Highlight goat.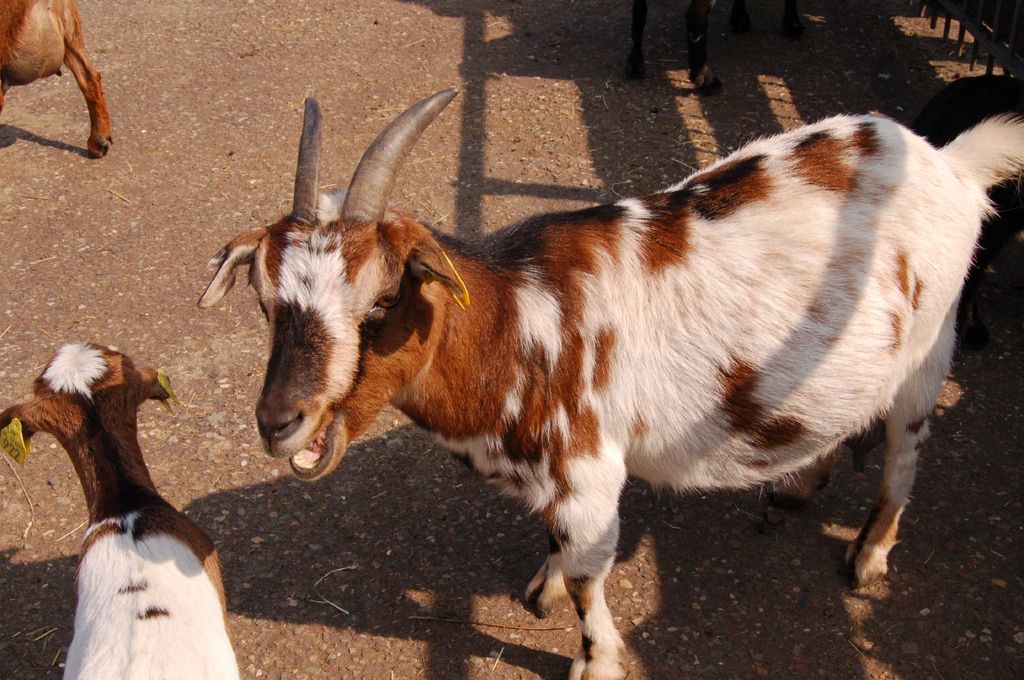
Highlighted region: bbox=(0, 337, 237, 679).
